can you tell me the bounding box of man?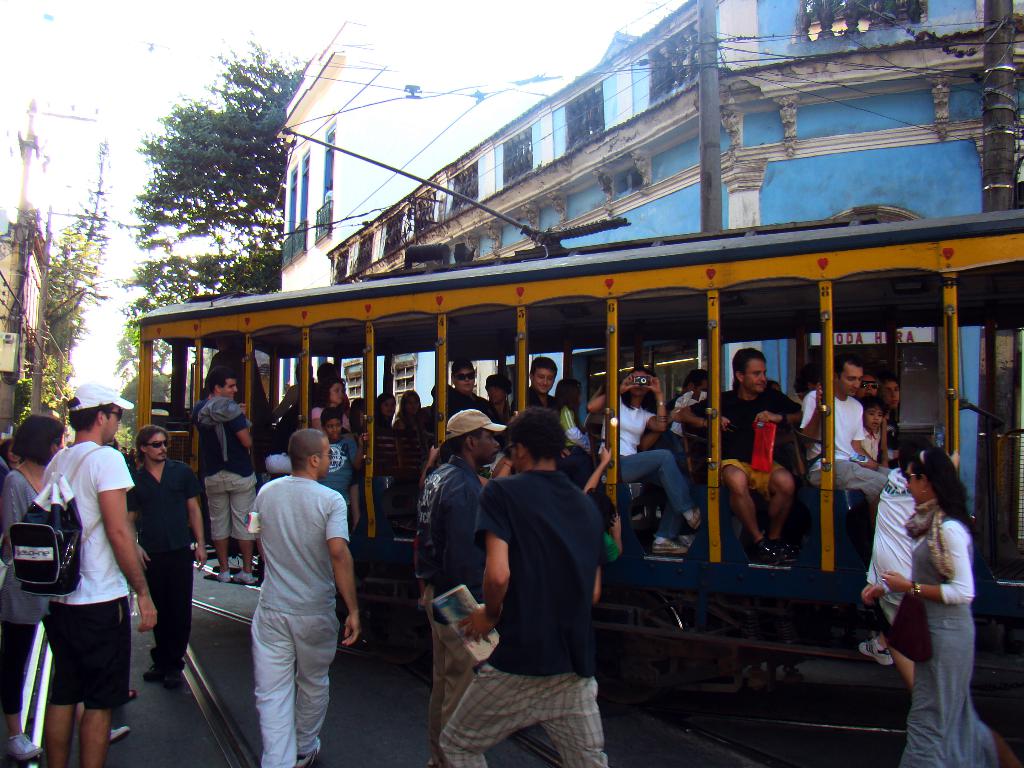
Rect(412, 406, 511, 765).
